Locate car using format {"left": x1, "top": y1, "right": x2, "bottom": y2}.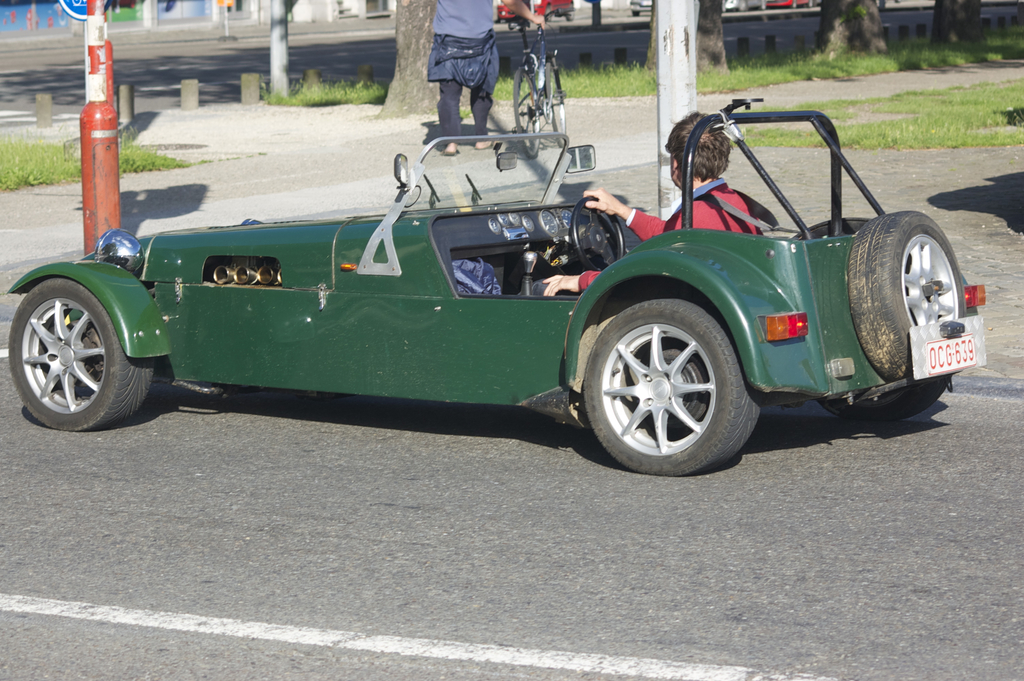
{"left": 6, "top": 97, "right": 986, "bottom": 479}.
